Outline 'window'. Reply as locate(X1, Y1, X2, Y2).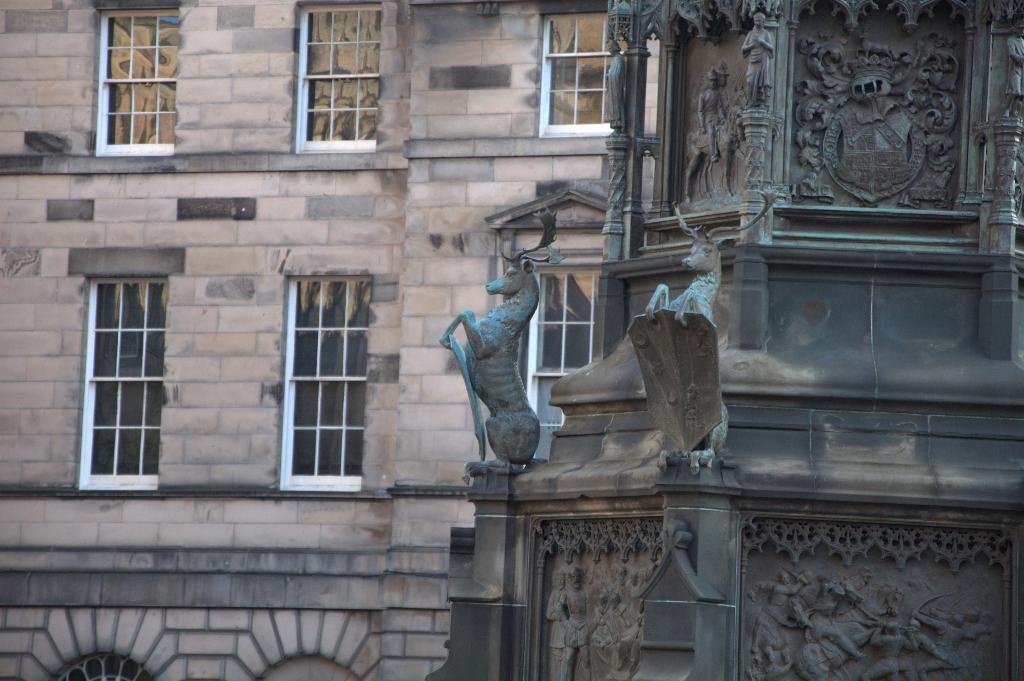
locate(90, 4, 181, 157).
